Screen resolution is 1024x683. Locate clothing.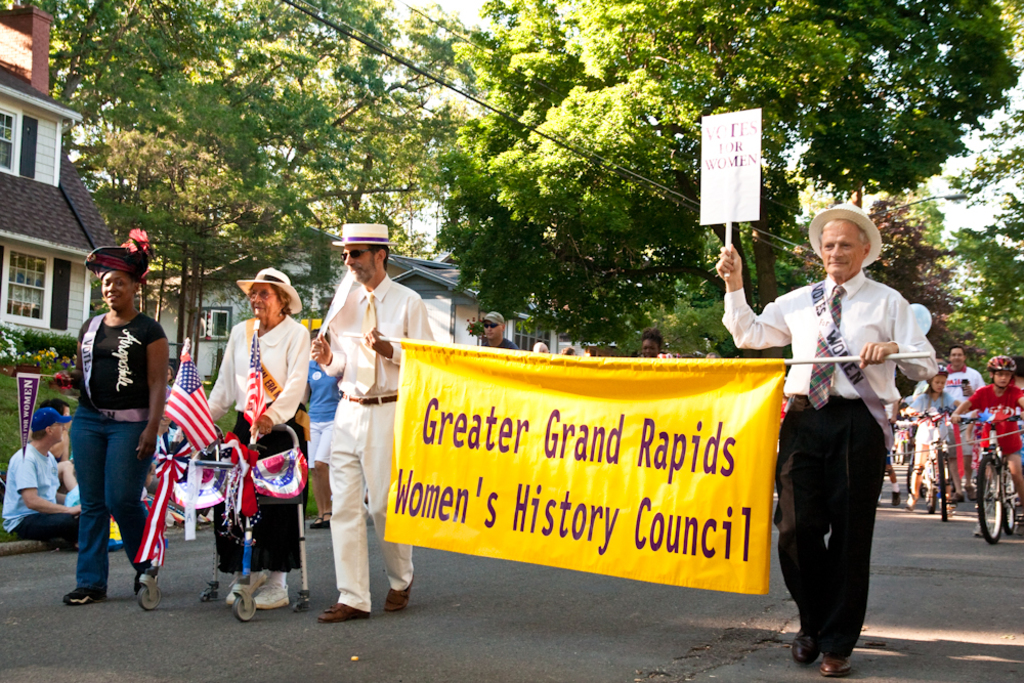
x1=329 y1=409 x2=412 y2=613.
